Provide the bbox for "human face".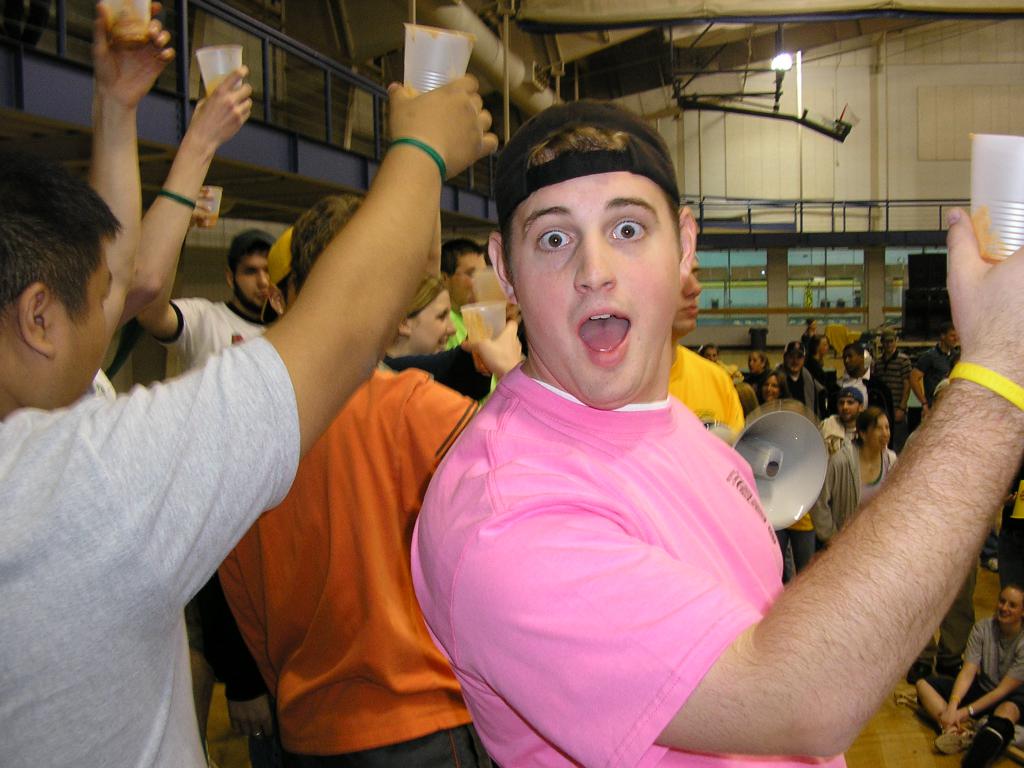
<region>746, 352, 762, 373</region>.
